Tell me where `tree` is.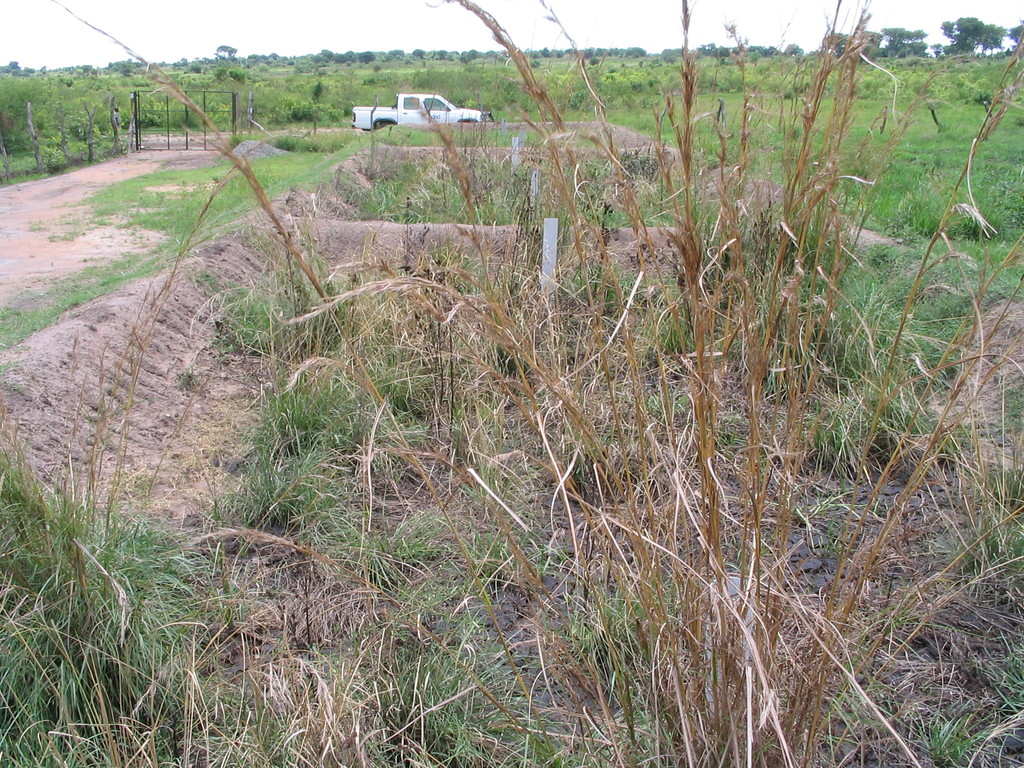
`tree` is at 883 26 929 58.
